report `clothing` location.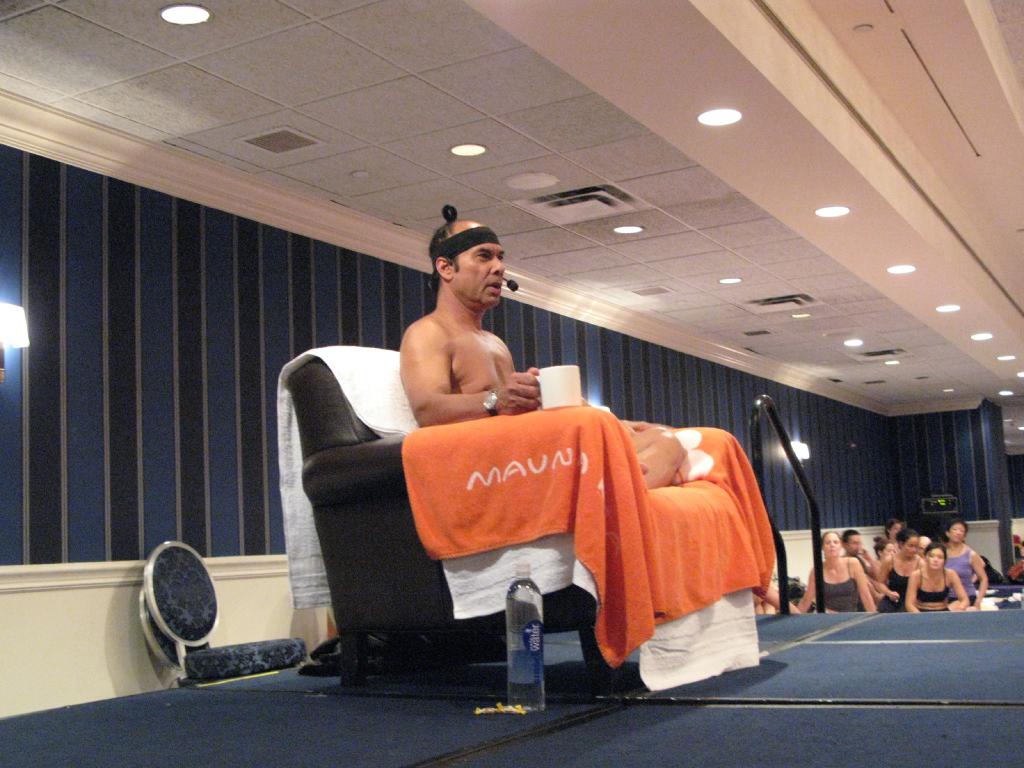
Report: x1=808 y1=561 x2=865 y2=619.
